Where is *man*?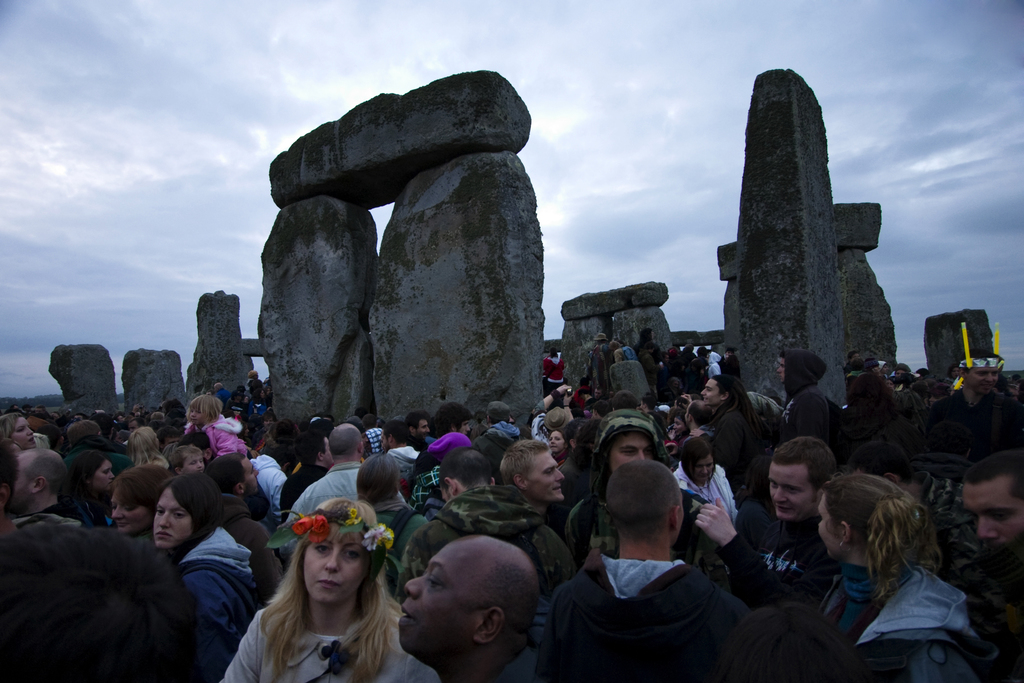
(x1=6, y1=454, x2=84, y2=519).
